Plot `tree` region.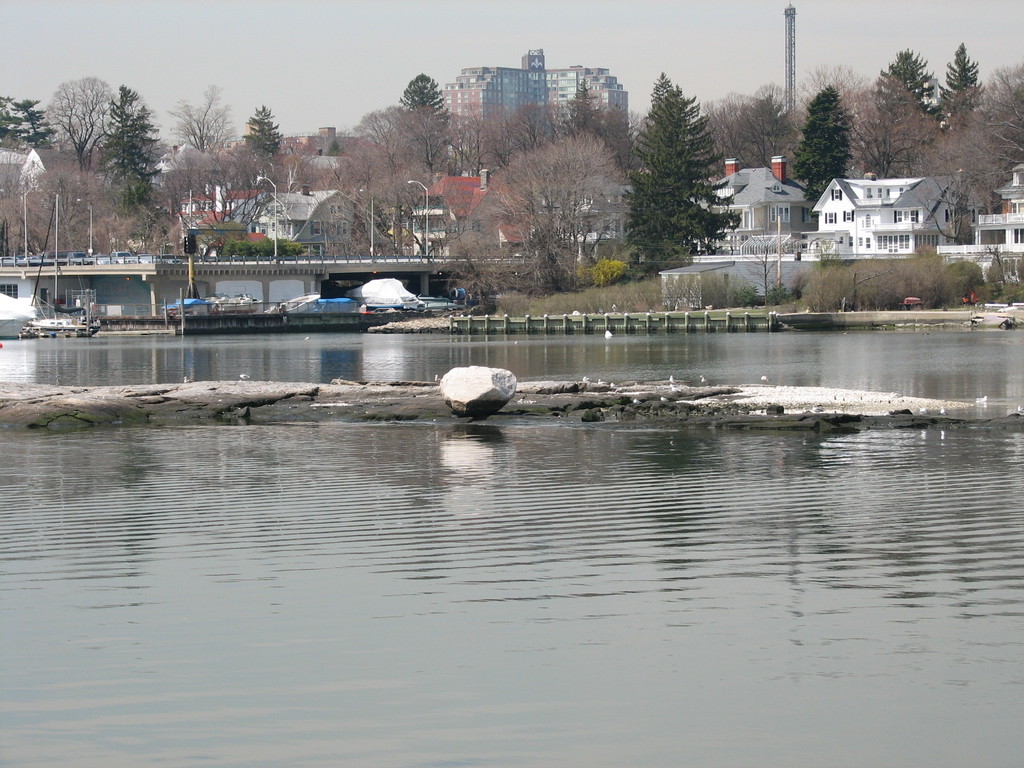
Plotted at pyautogui.locateOnScreen(10, 98, 63, 152).
